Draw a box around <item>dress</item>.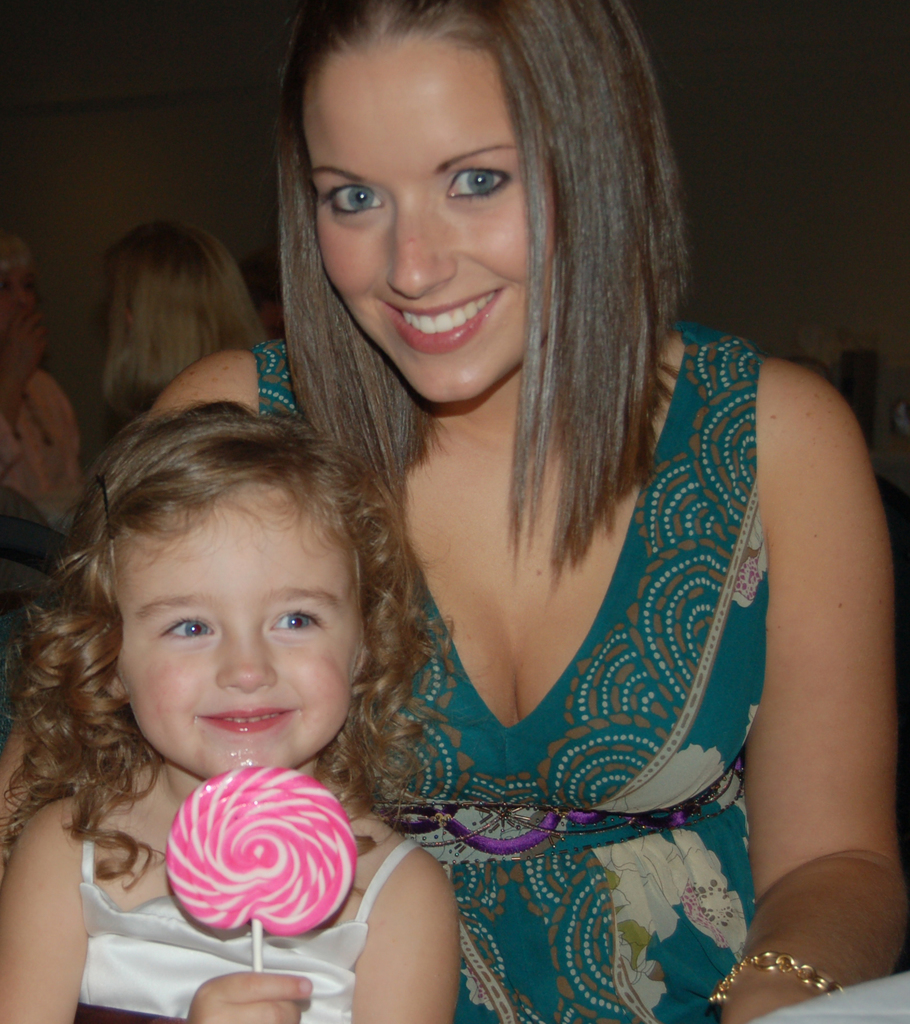
bbox=(243, 318, 768, 1023).
